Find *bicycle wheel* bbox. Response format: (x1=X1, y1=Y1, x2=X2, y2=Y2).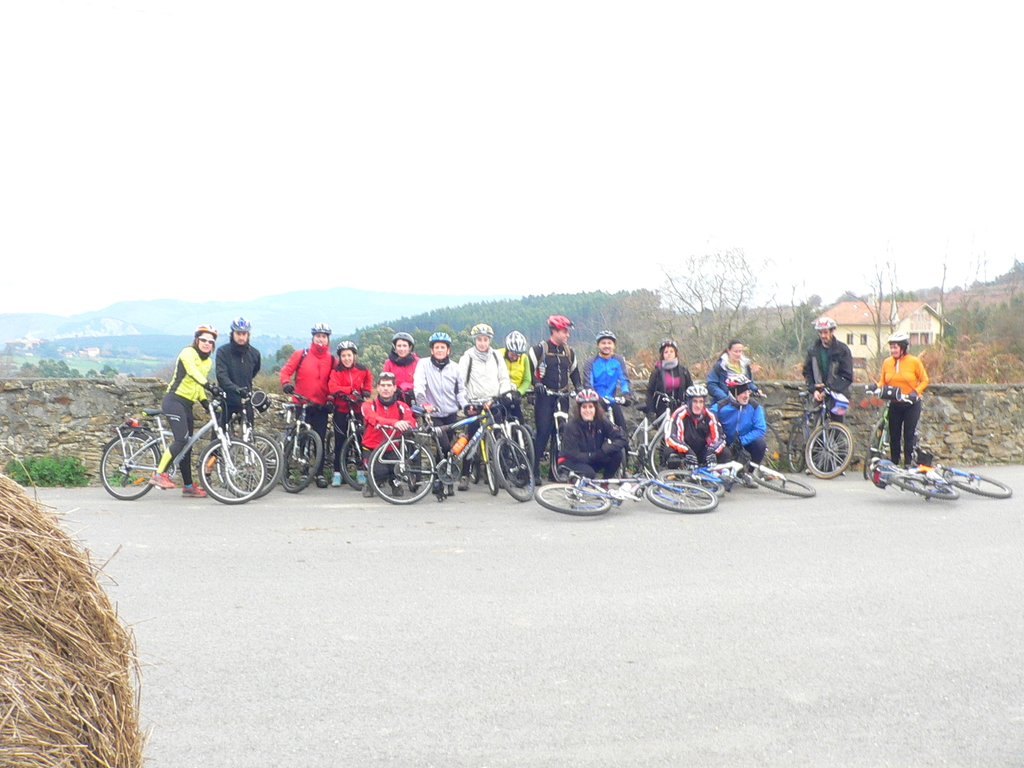
(x1=501, y1=426, x2=532, y2=487).
